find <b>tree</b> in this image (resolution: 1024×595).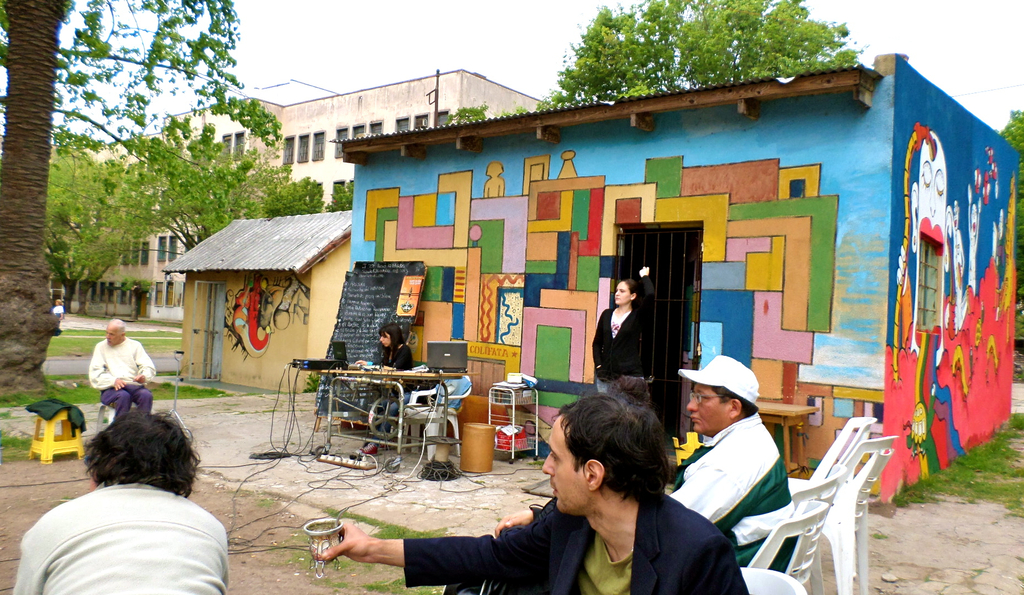
435/92/495/120.
